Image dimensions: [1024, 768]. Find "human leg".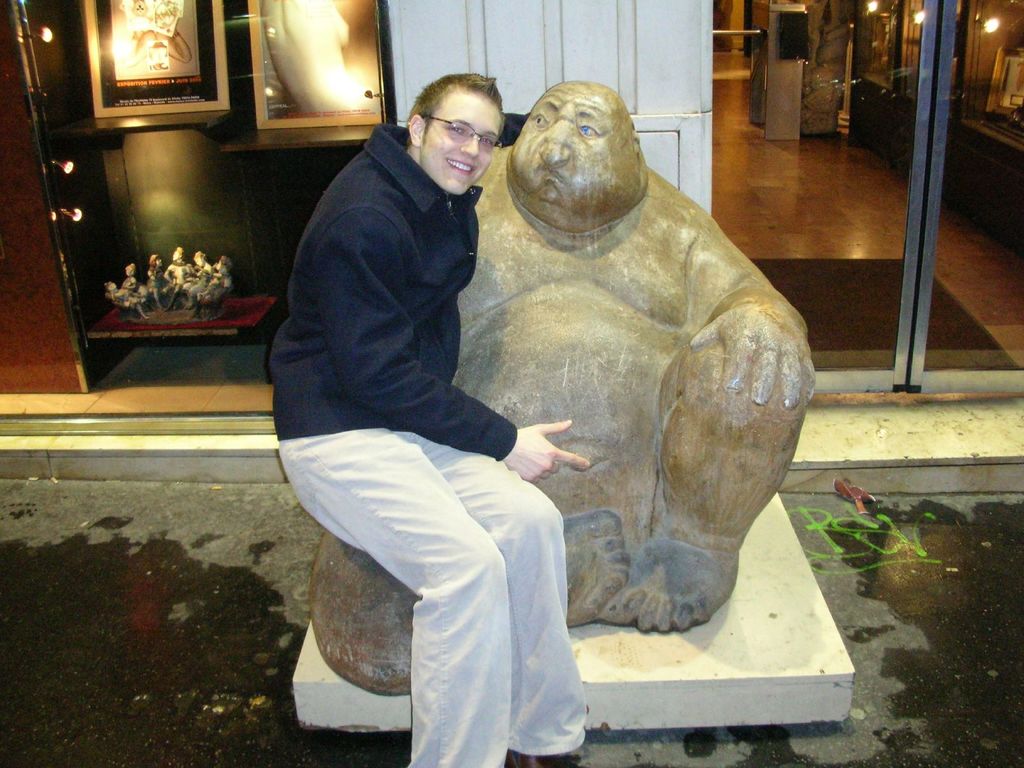
419, 437, 590, 767.
